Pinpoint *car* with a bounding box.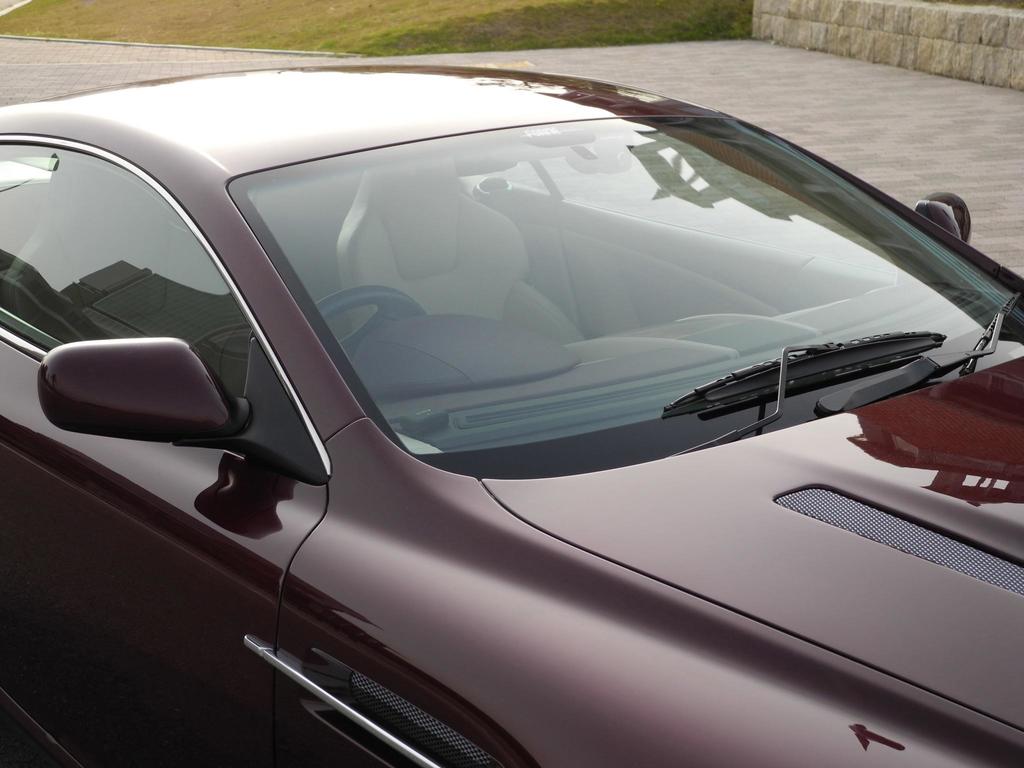
0,67,1023,767.
